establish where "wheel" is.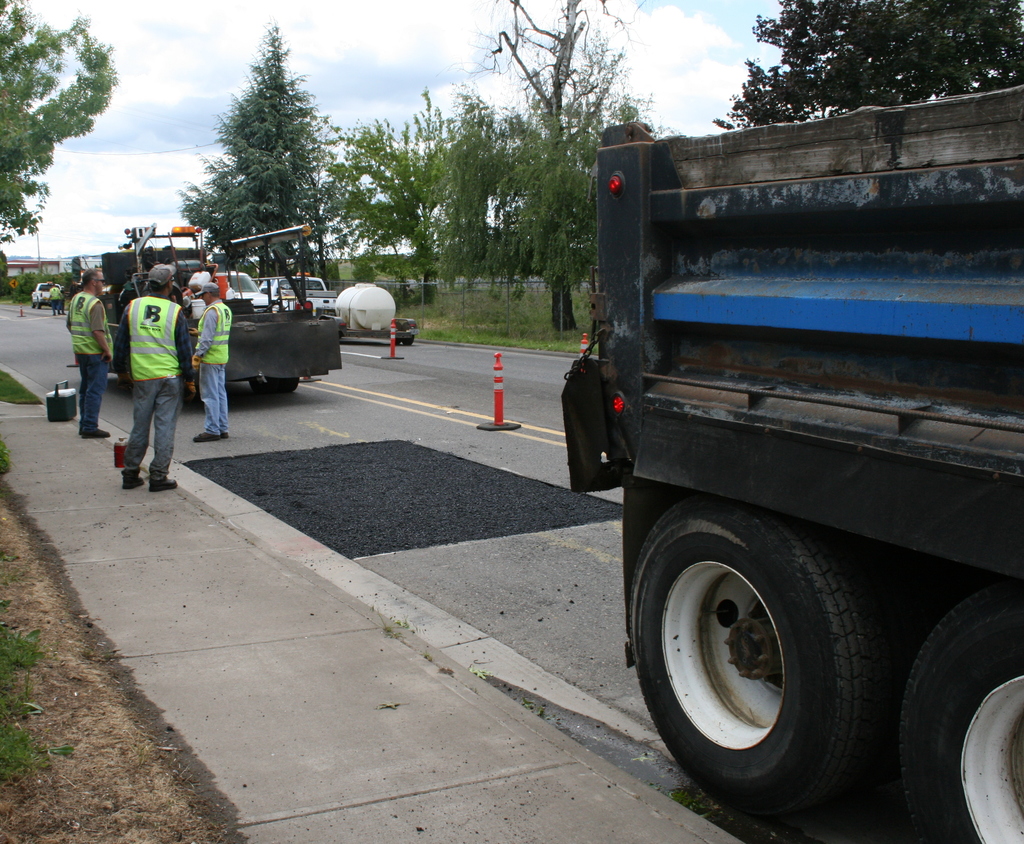
Established at region(393, 323, 403, 346).
